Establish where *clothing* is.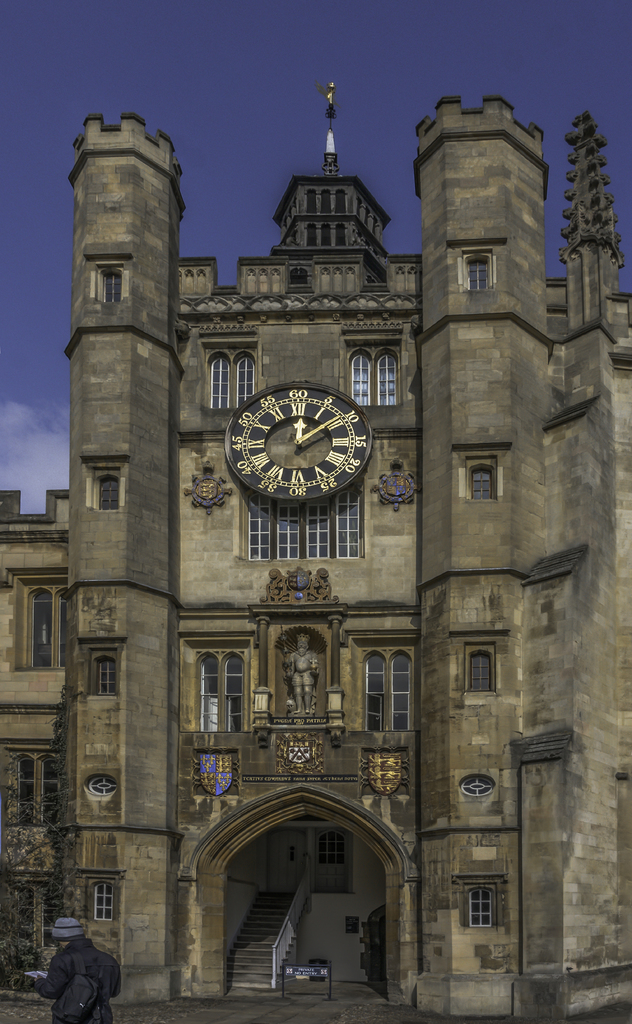
Established at {"left": 23, "top": 915, "right": 116, "bottom": 1021}.
